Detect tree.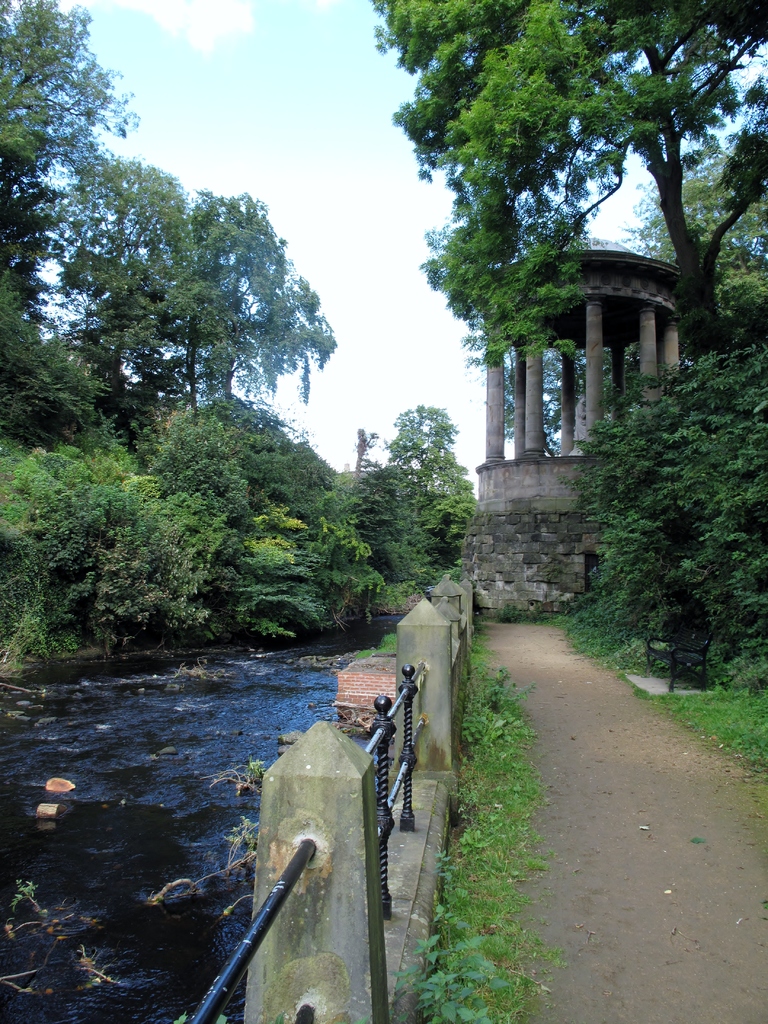
Detected at 575:309:752:675.
